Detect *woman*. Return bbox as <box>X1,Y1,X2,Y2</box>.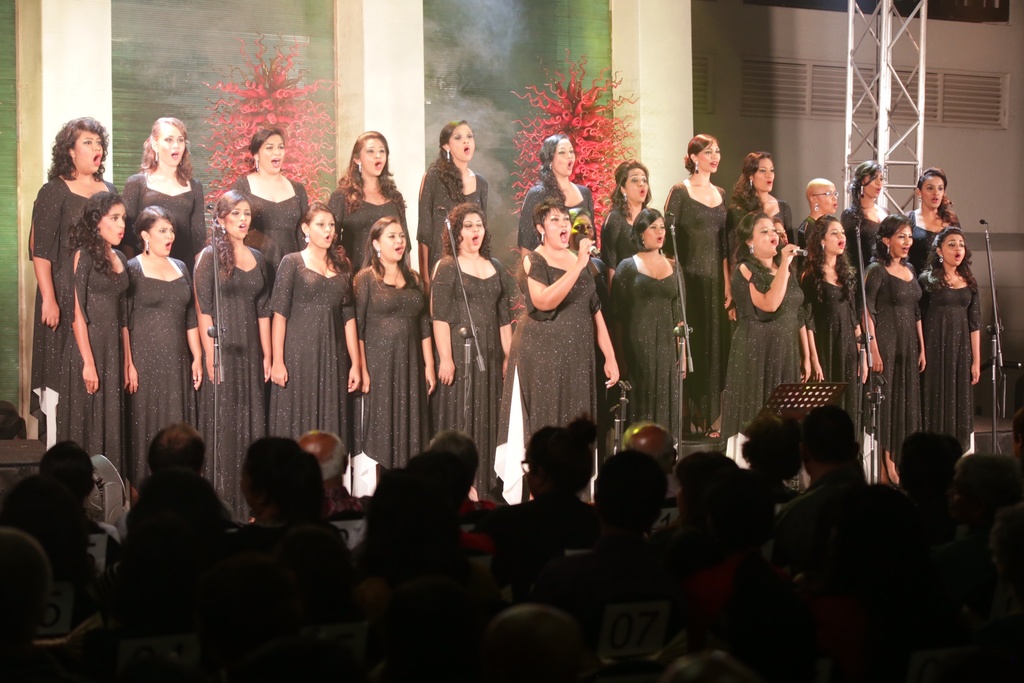
<box>723,210,823,466</box>.
